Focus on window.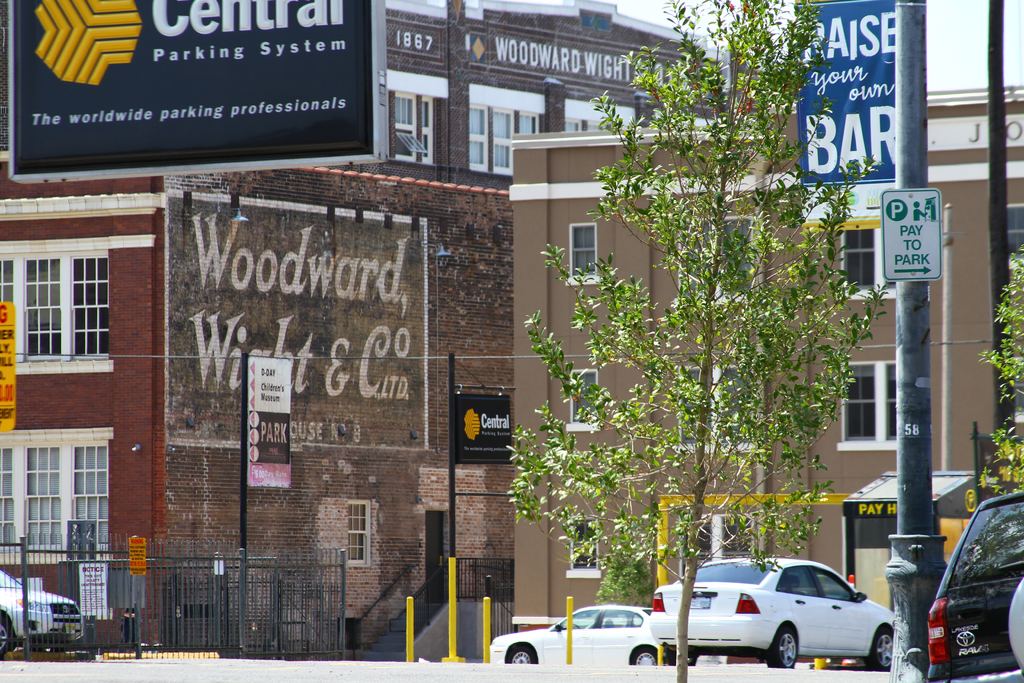
Focused at box(340, 495, 380, 579).
